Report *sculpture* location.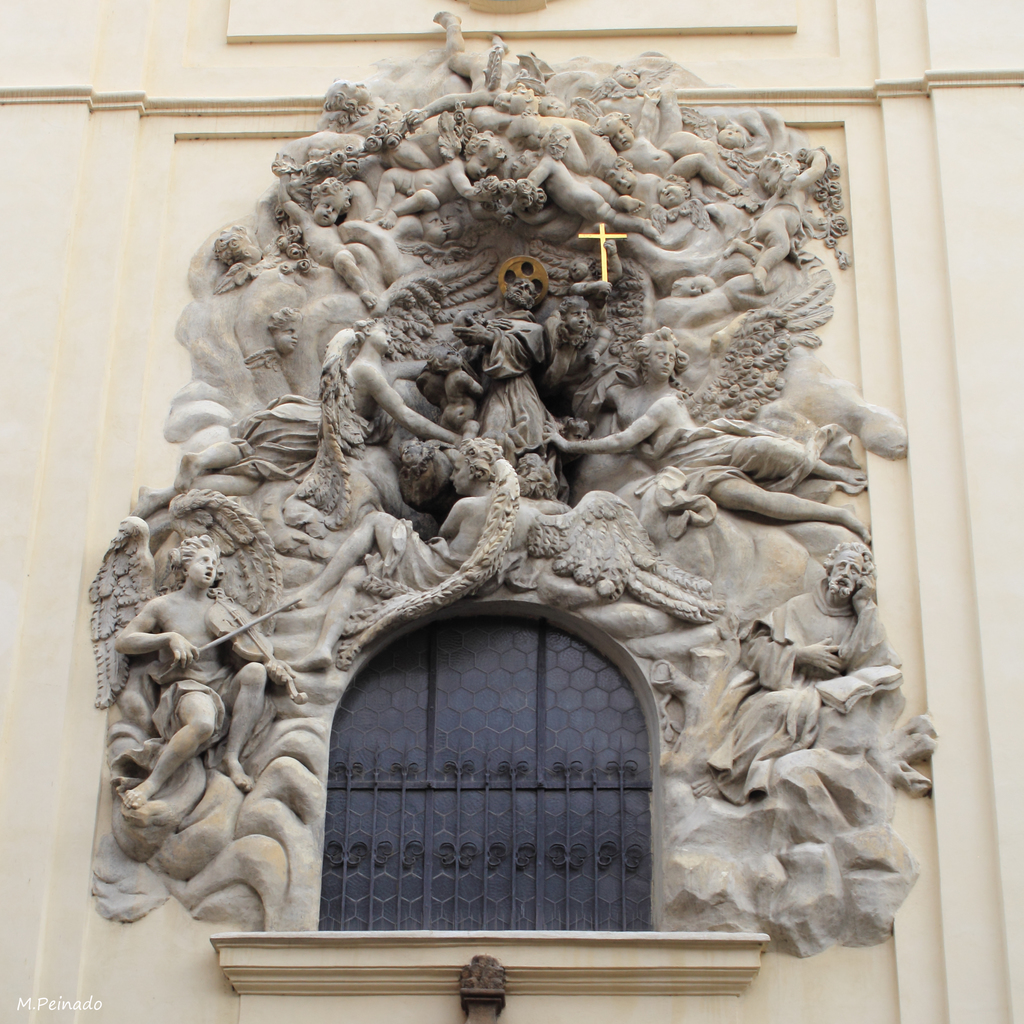
Report: {"x1": 212, "y1": 224, "x2": 263, "y2": 268}.
